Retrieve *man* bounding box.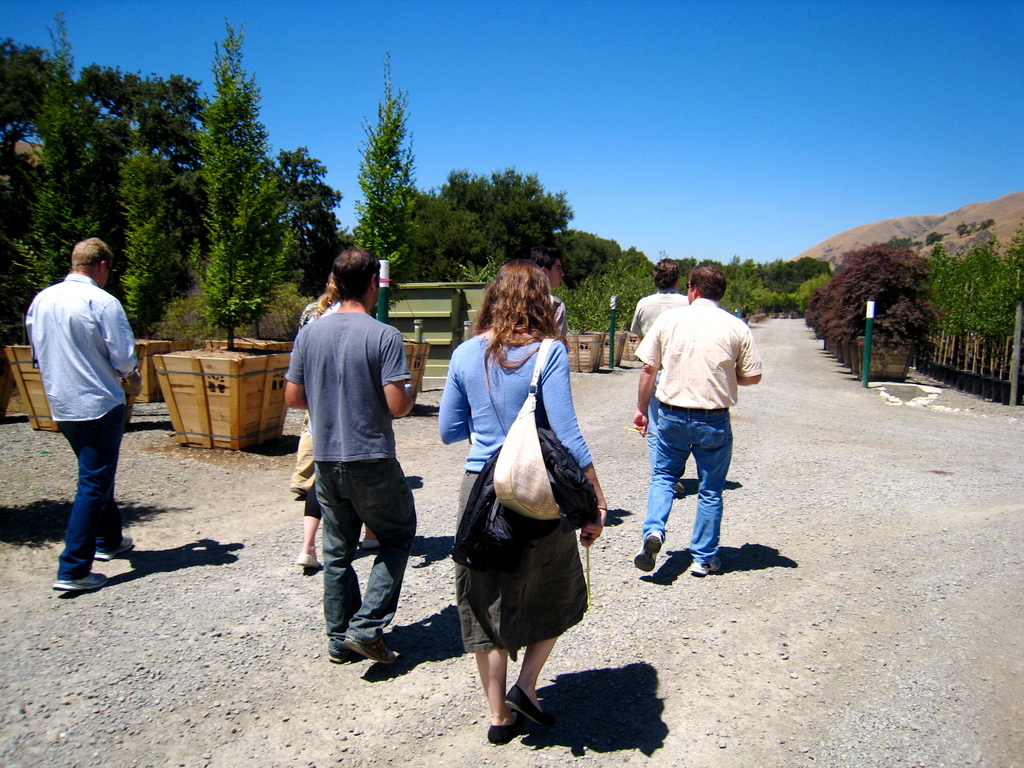
Bounding box: <region>17, 237, 134, 596</region>.
